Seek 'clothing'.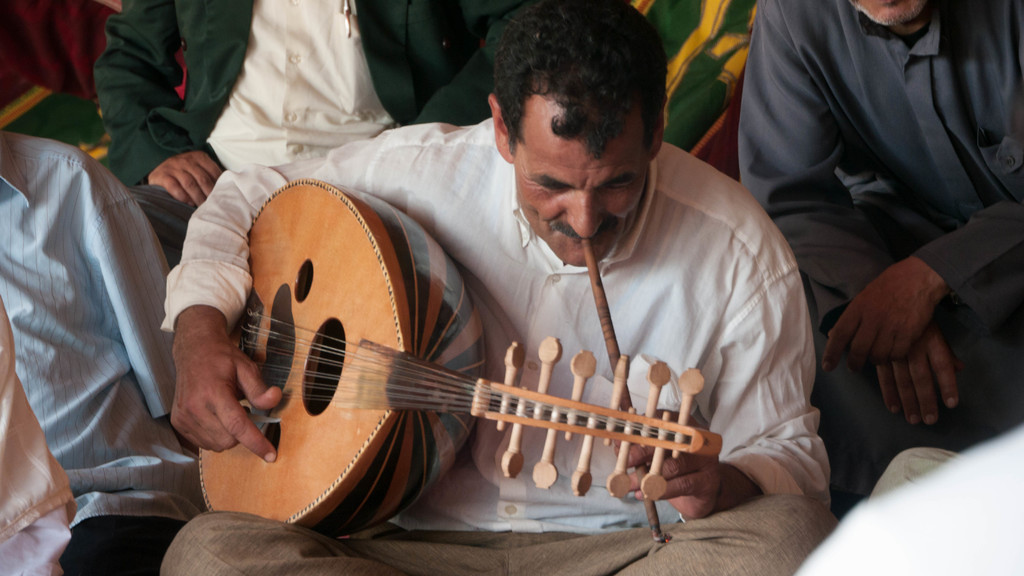
742 0 1023 477.
